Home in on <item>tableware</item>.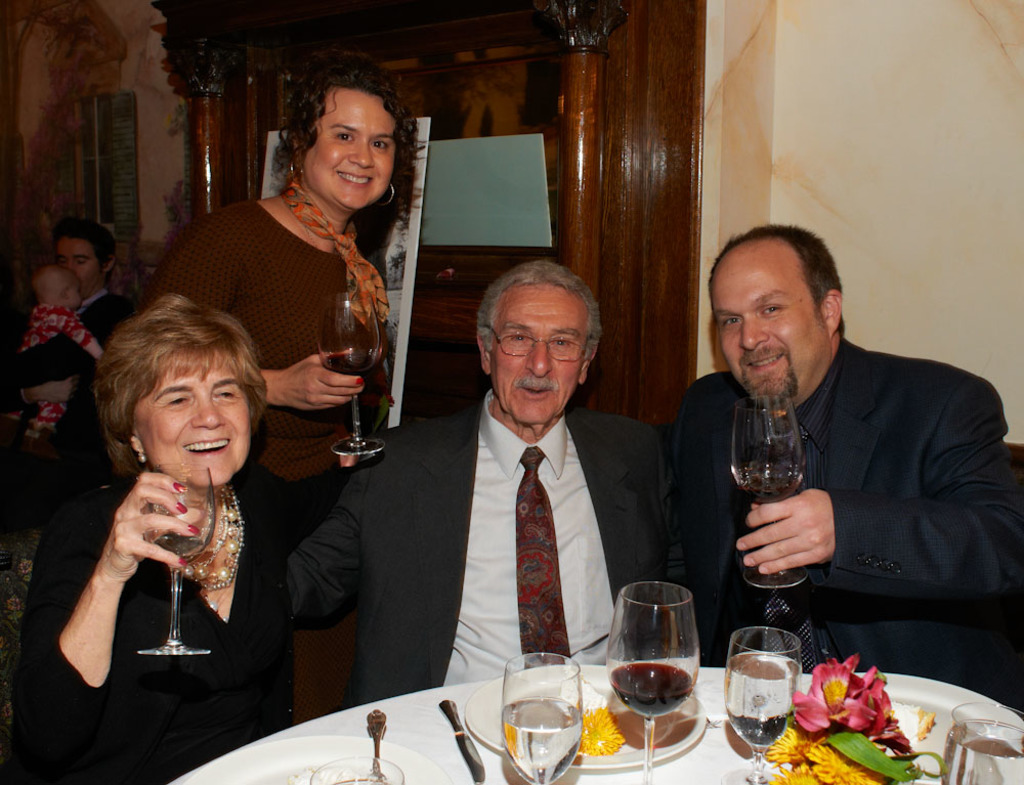
Homed in at Rect(602, 576, 700, 784).
